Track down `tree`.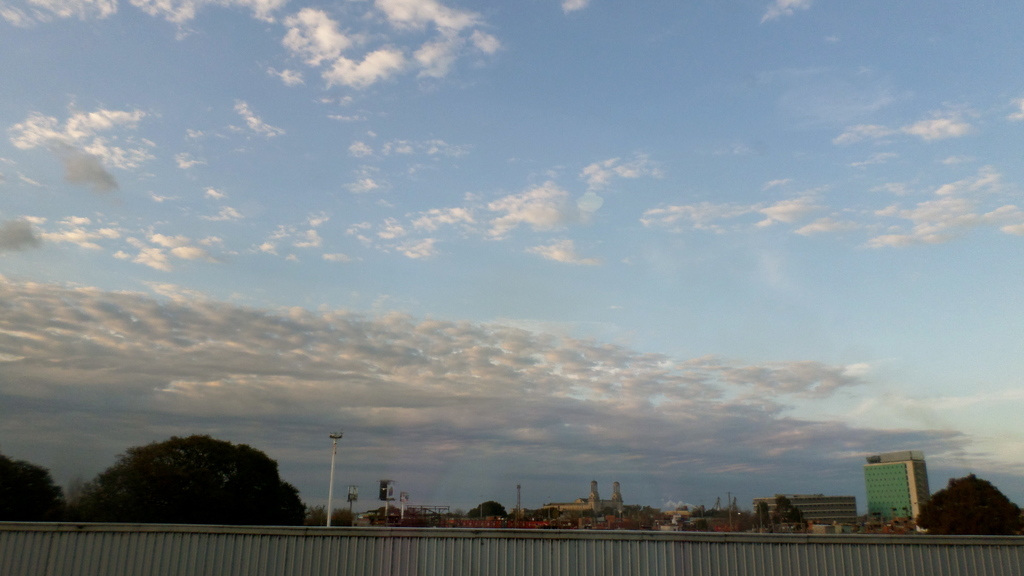
Tracked to {"x1": 81, "y1": 436, "x2": 305, "y2": 529}.
